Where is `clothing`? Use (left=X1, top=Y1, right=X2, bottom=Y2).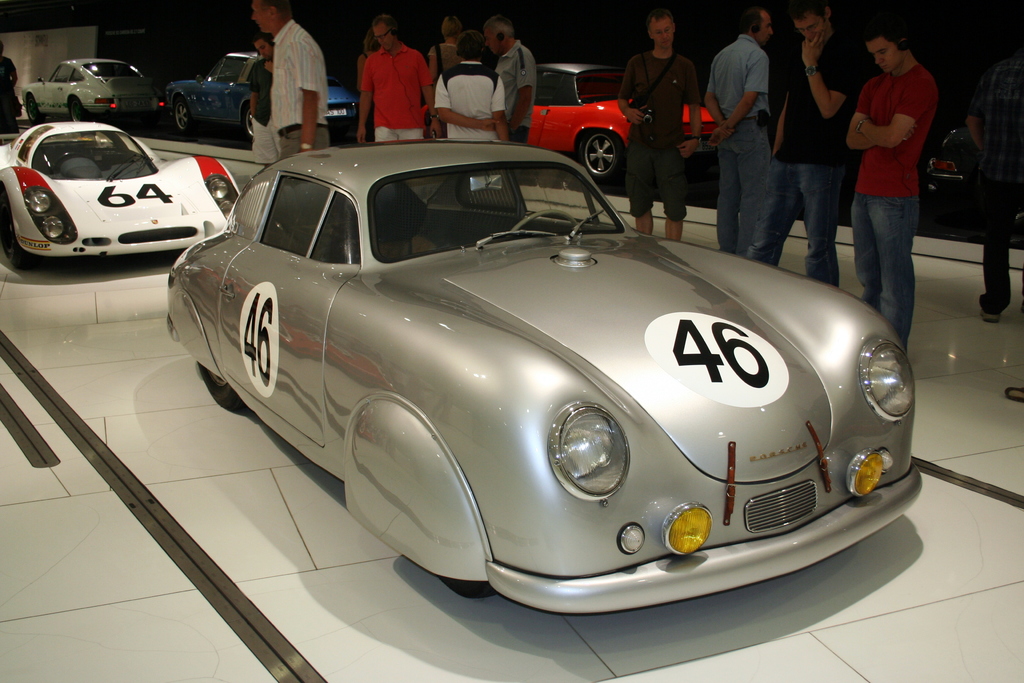
(left=703, top=31, right=774, bottom=258).
